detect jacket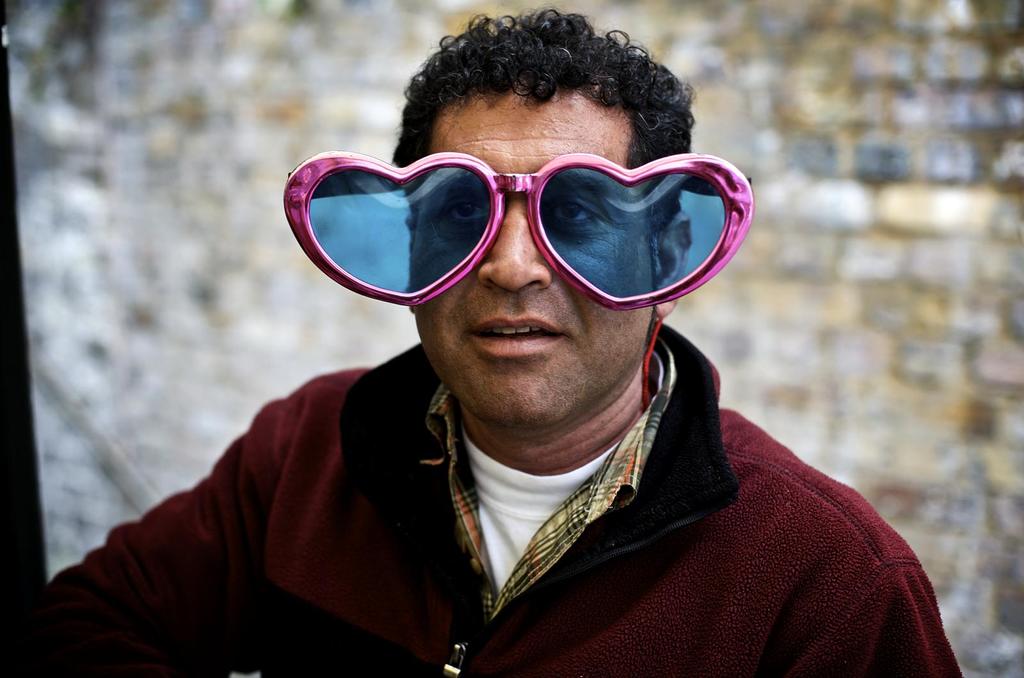
box=[38, 314, 968, 677]
